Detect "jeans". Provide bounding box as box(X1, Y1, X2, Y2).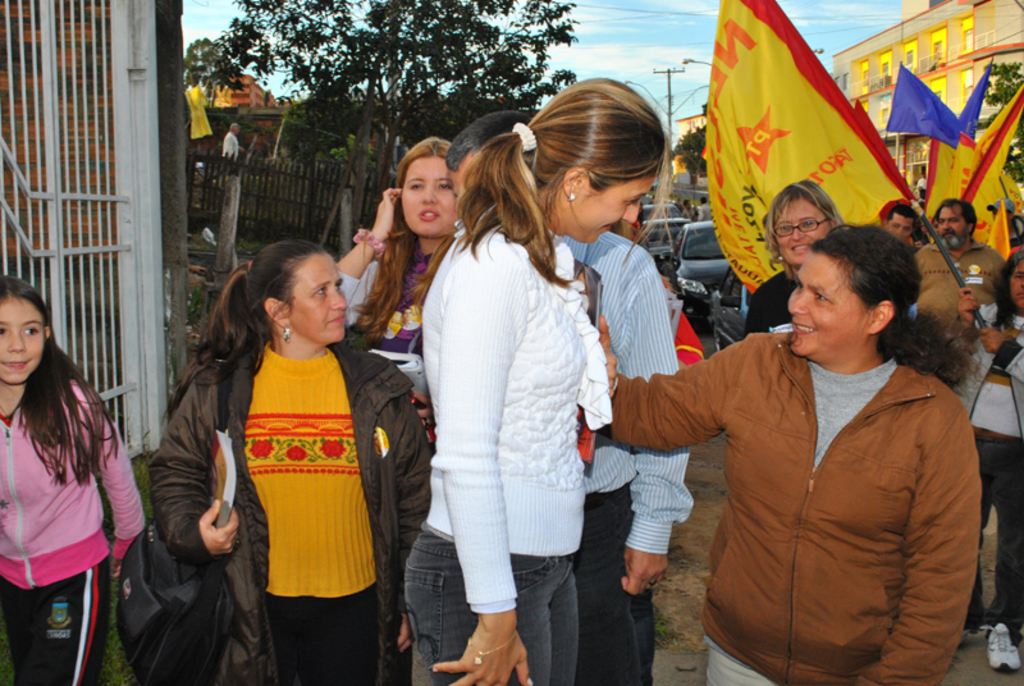
box(399, 514, 580, 685).
